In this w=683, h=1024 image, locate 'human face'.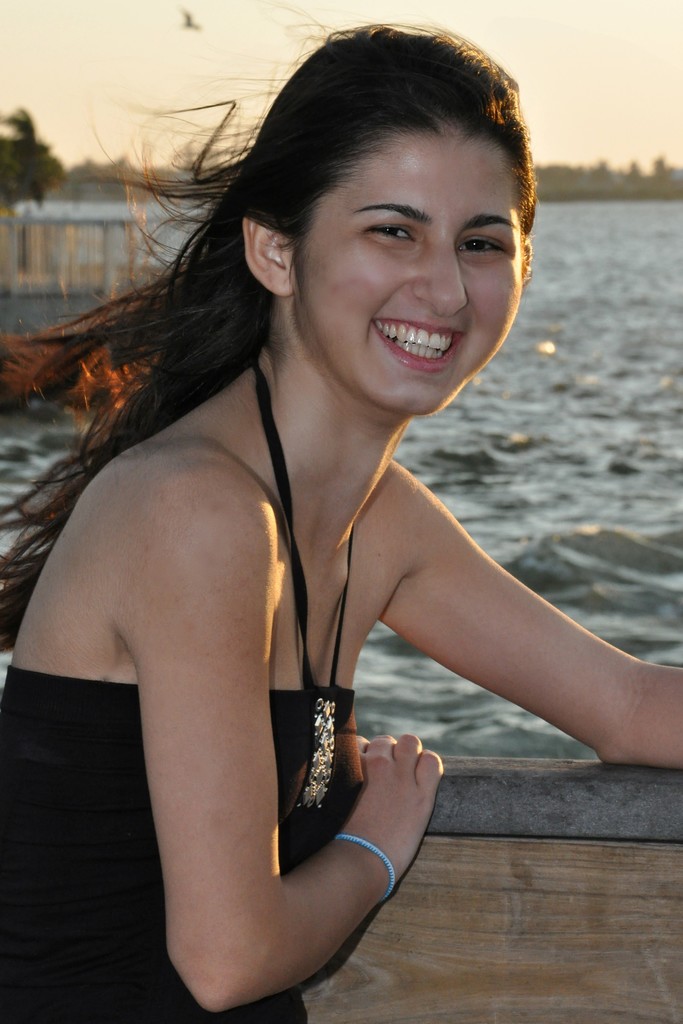
Bounding box: <region>306, 134, 530, 420</region>.
